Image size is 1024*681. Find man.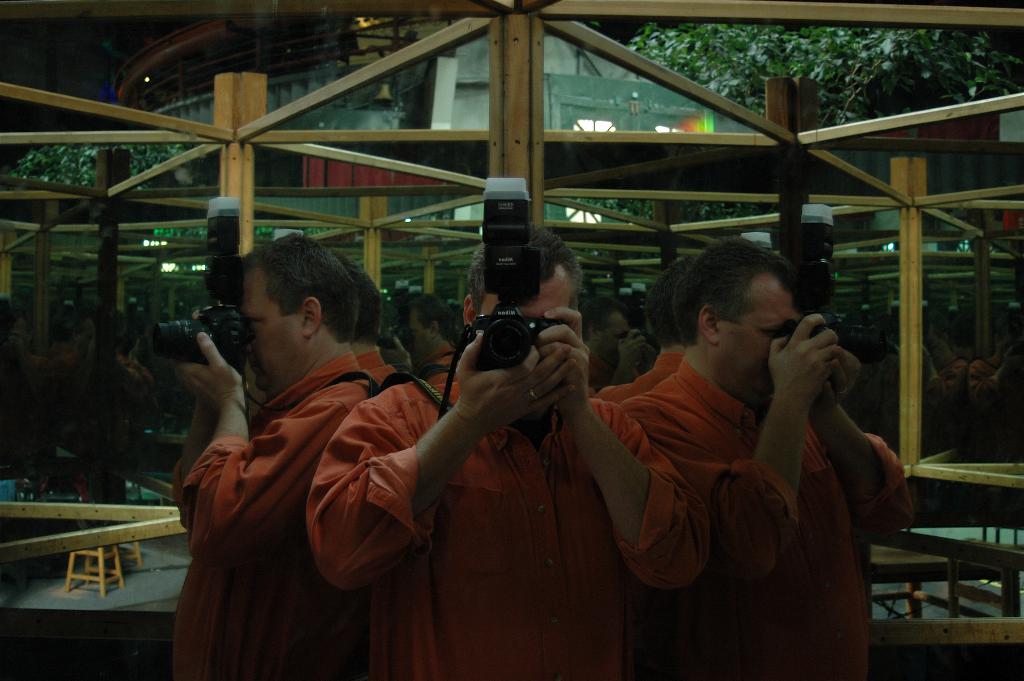
box(306, 222, 711, 680).
